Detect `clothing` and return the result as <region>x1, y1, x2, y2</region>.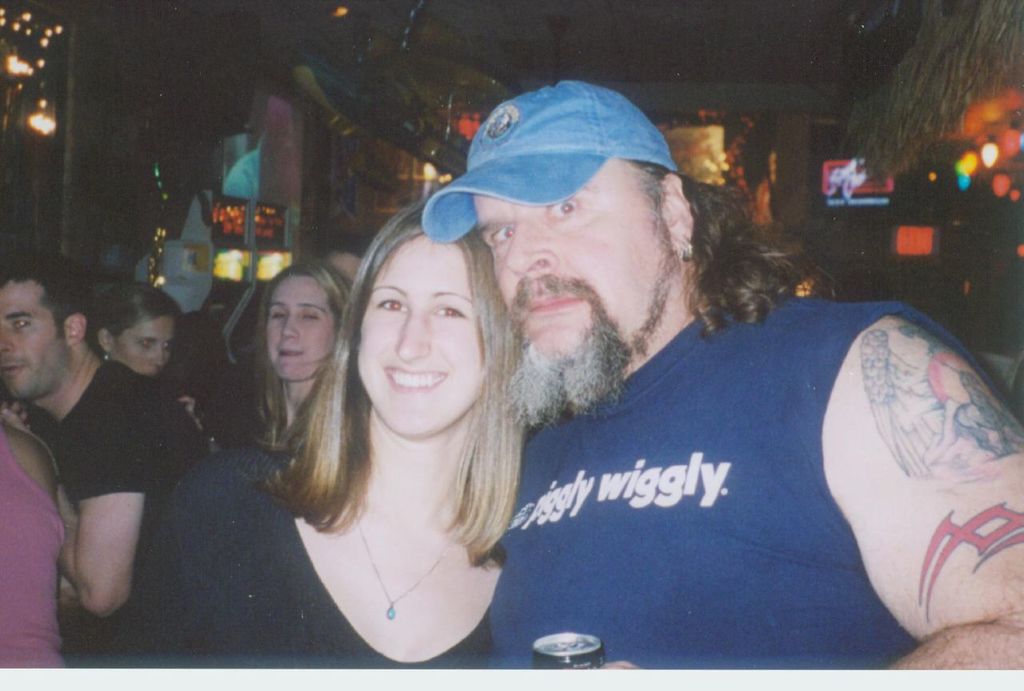
<region>112, 447, 500, 679</region>.
